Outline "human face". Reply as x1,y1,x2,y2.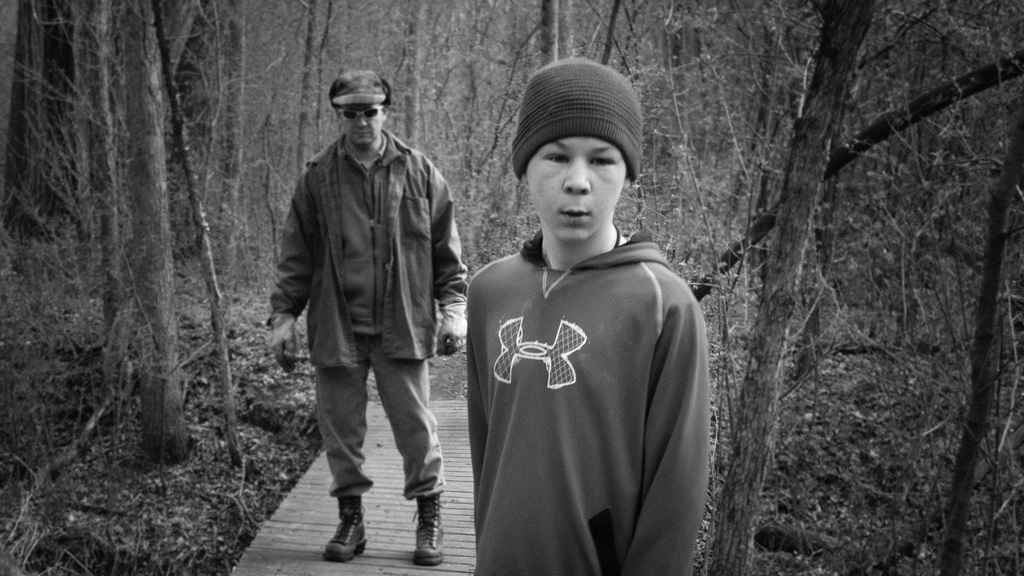
515,136,630,238.
